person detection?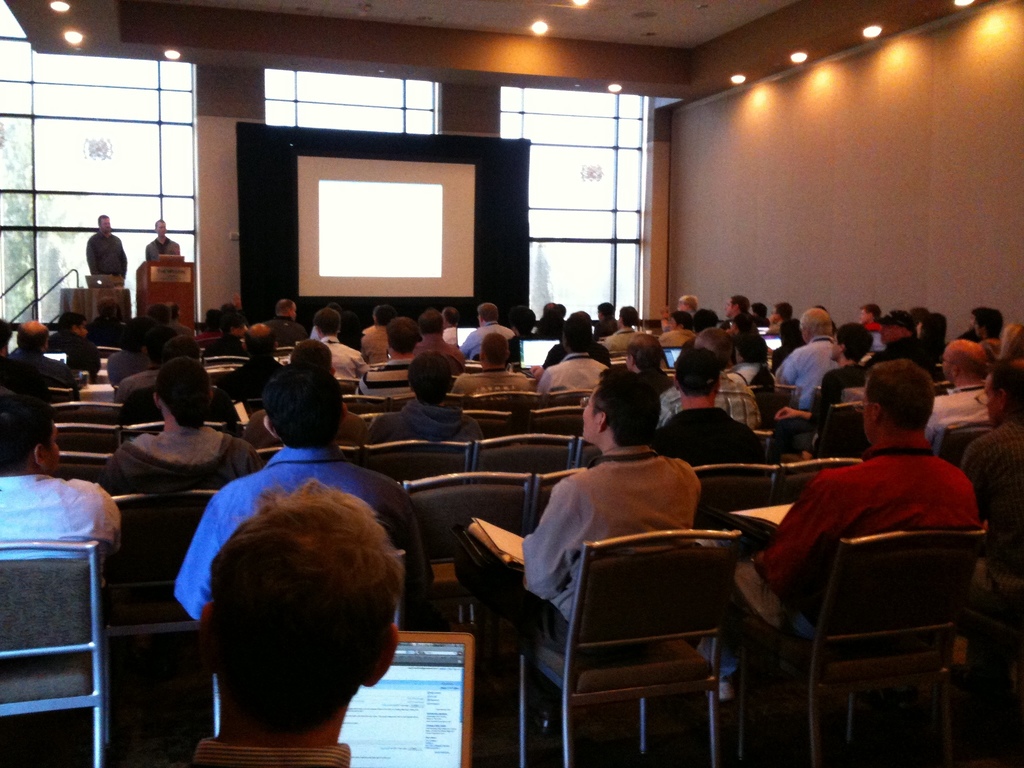
x1=962 y1=307 x2=1012 y2=371
